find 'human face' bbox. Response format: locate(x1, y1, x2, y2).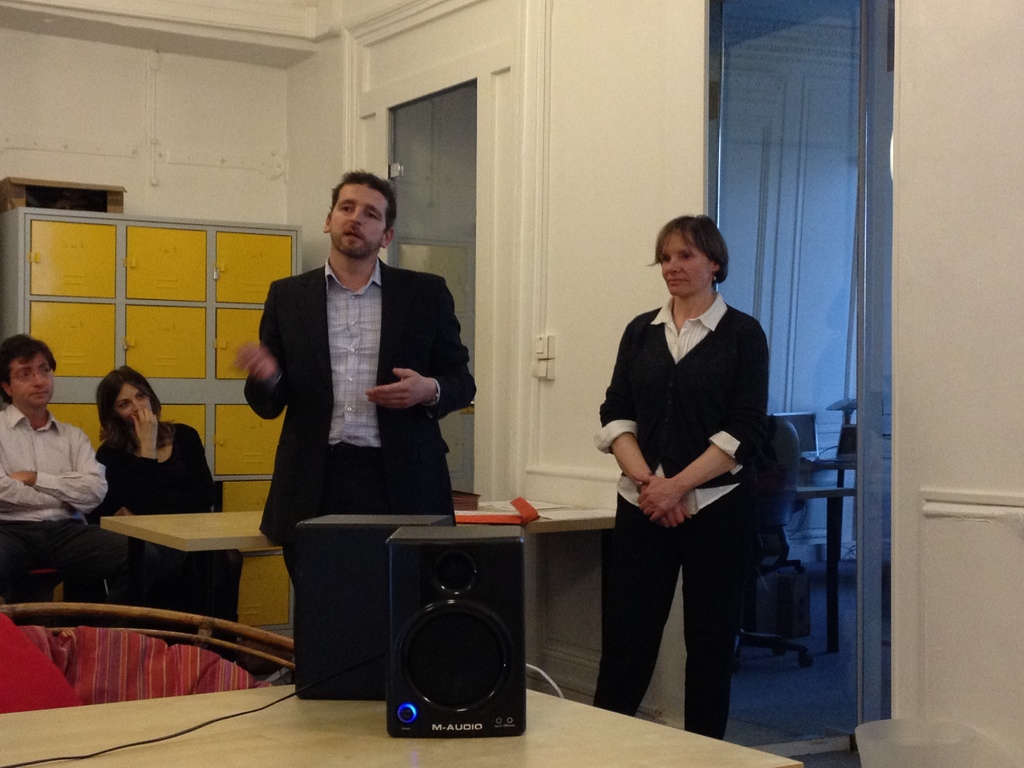
locate(115, 384, 152, 424).
